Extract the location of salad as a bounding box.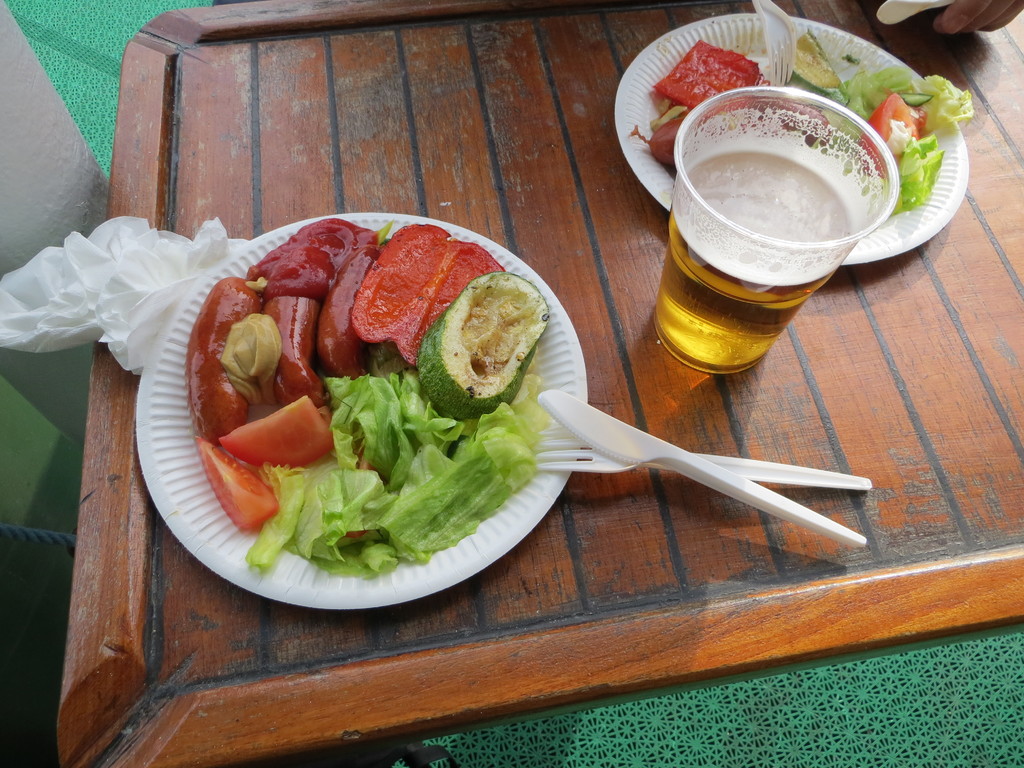
detection(180, 214, 550, 586).
